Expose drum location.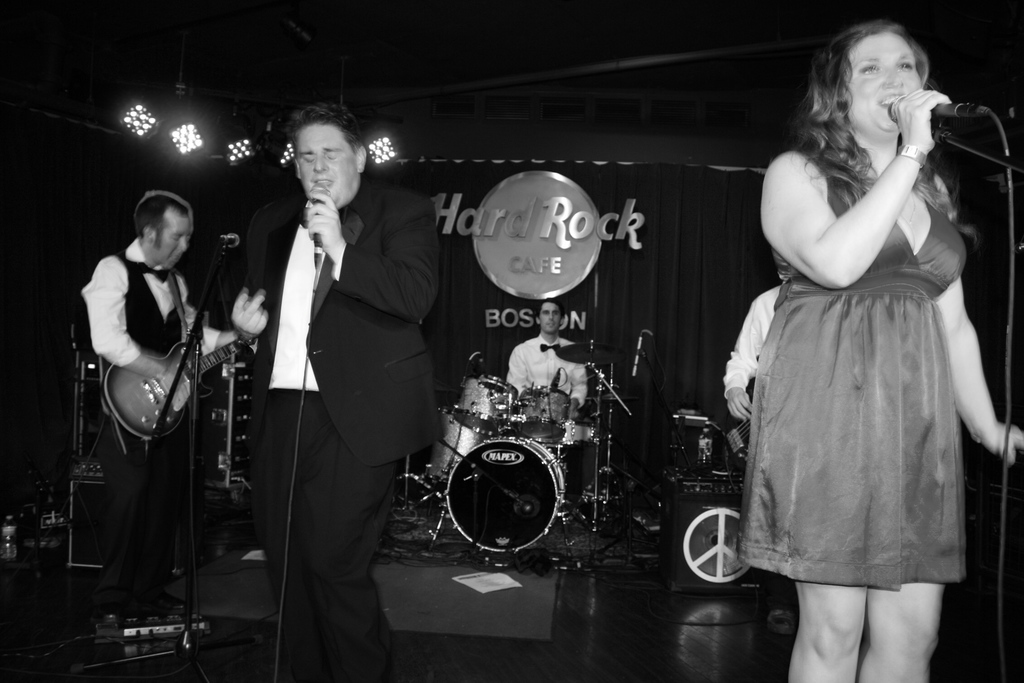
Exposed at l=444, t=370, r=524, b=419.
